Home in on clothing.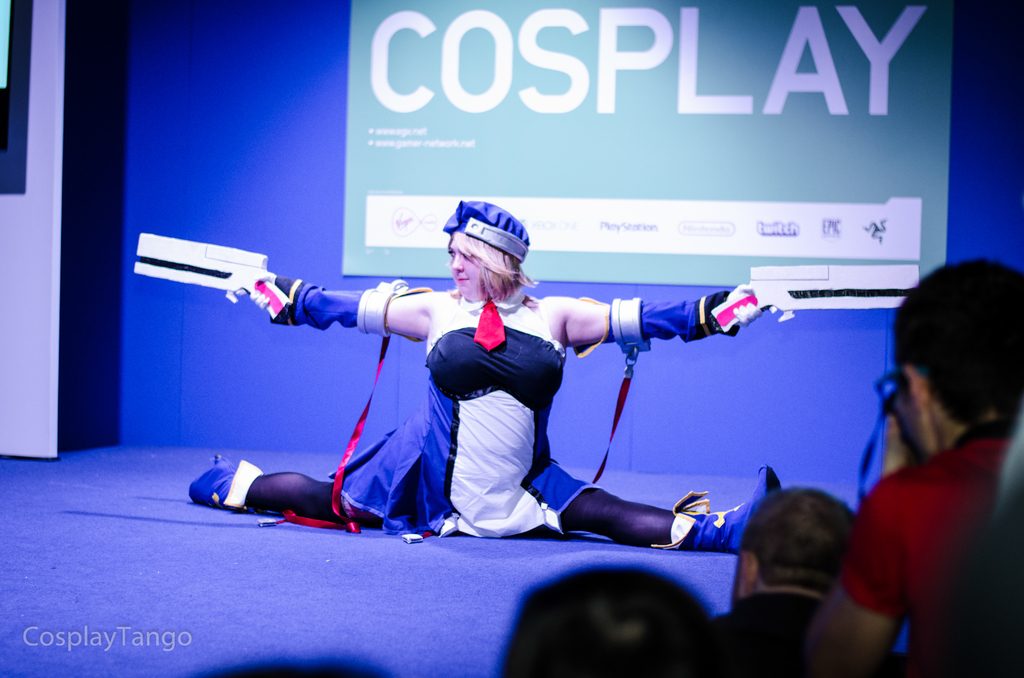
Homed in at bbox=[833, 362, 993, 661].
